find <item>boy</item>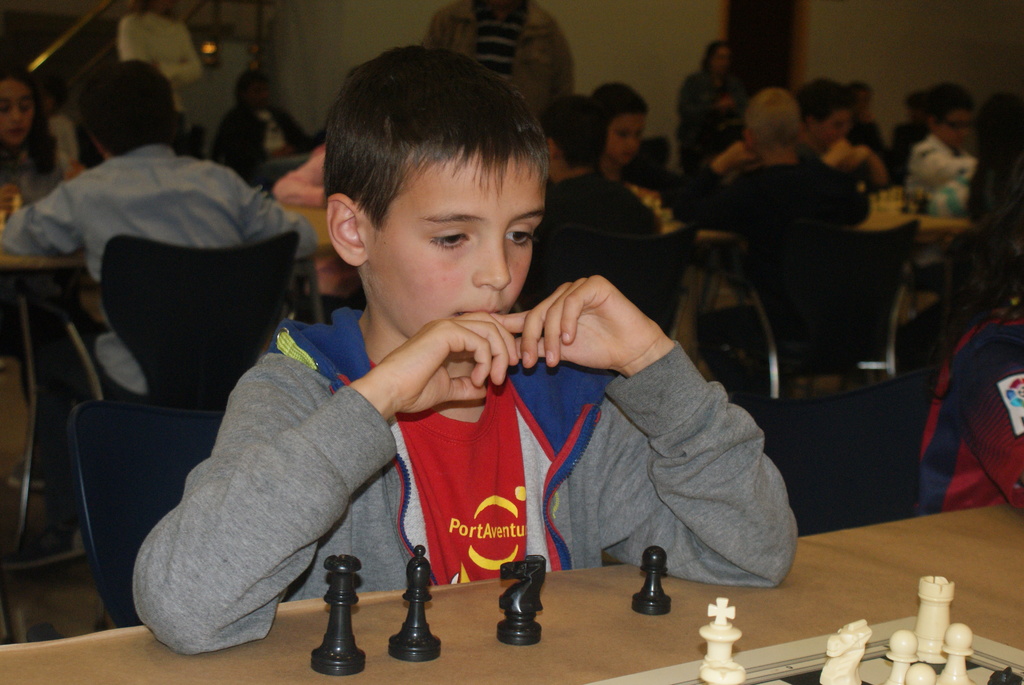
(196, 82, 727, 642)
